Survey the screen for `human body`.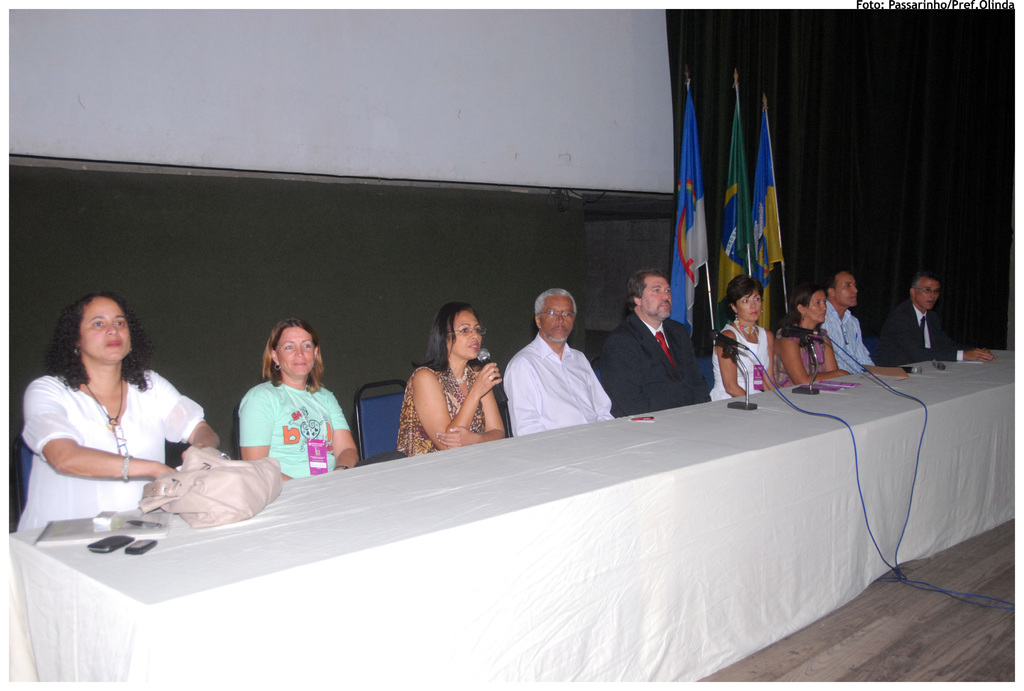
Survey found: x1=884 y1=298 x2=995 y2=367.
